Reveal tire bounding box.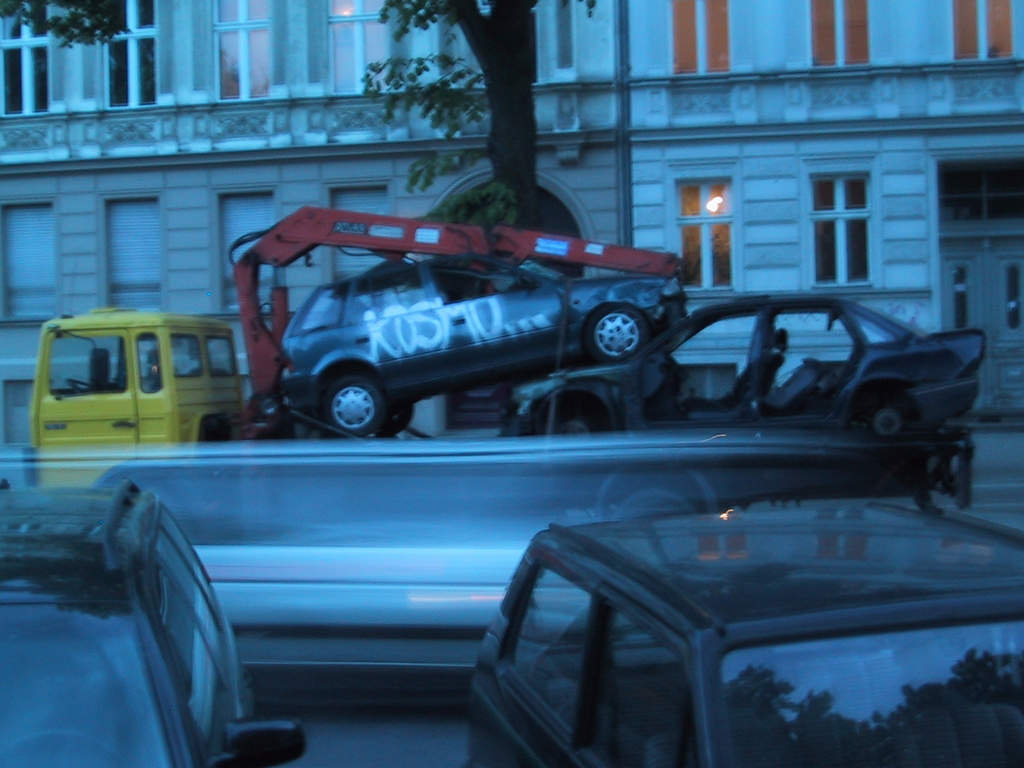
Revealed: pyautogui.locateOnScreen(523, 388, 611, 437).
